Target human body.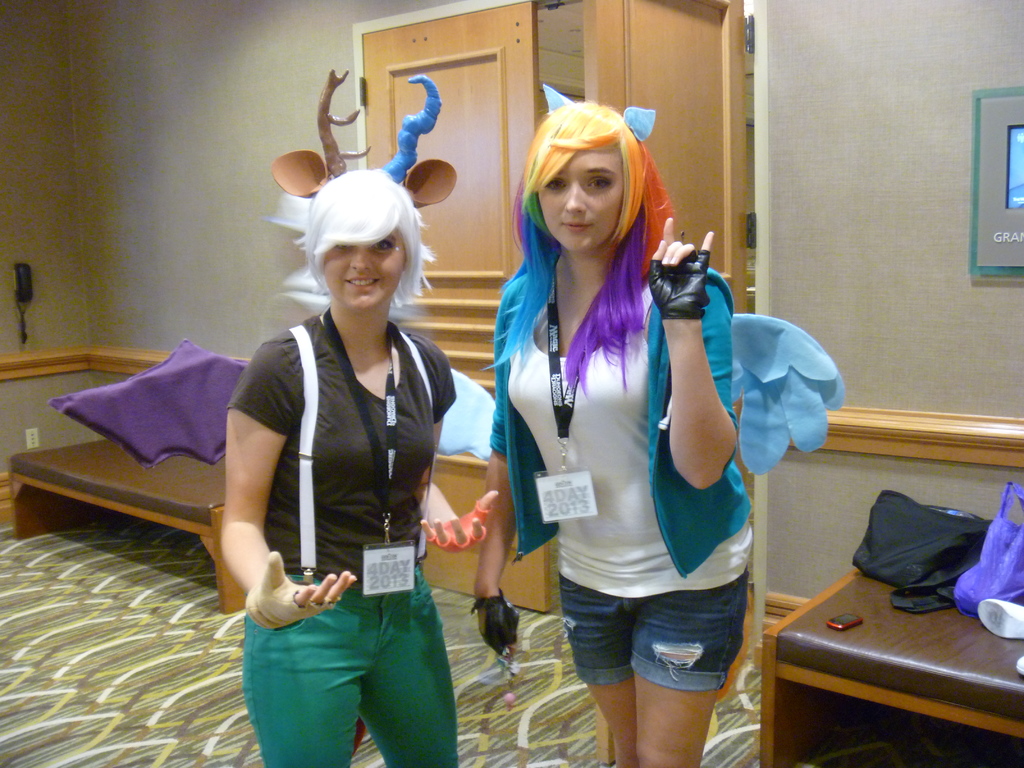
Target region: (492, 95, 771, 767).
